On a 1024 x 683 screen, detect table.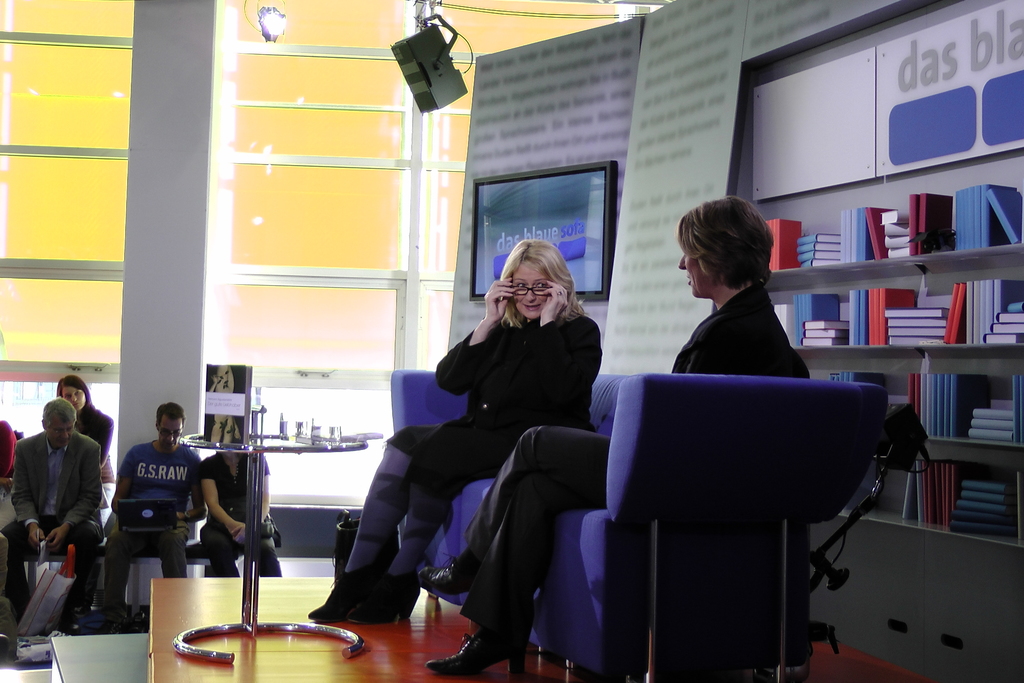
bbox=[177, 393, 364, 658].
